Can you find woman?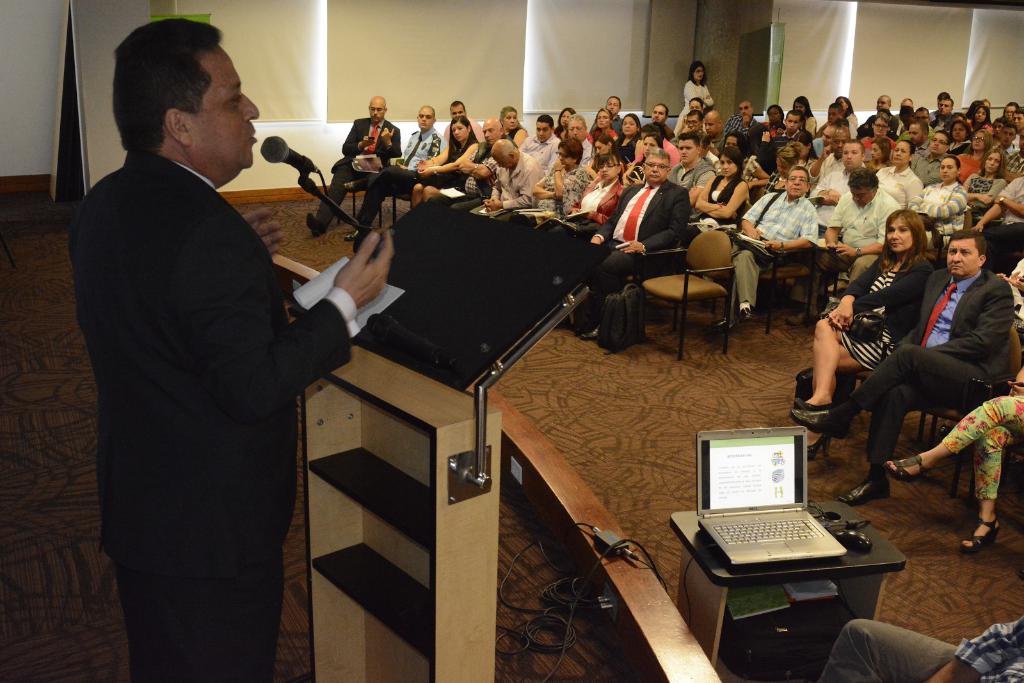
Yes, bounding box: bbox=[405, 113, 481, 212].
